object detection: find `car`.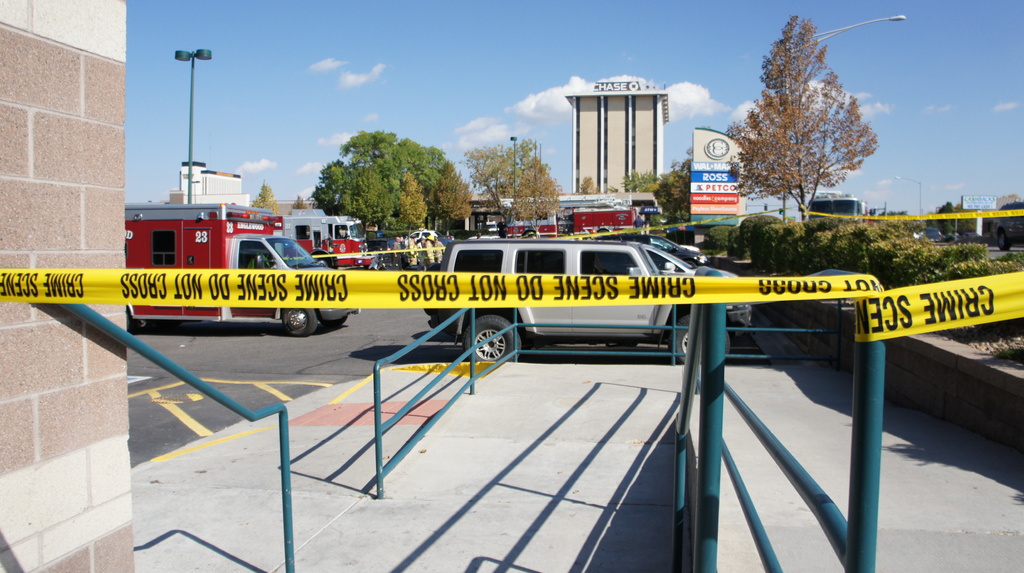
436 232 724 362.
